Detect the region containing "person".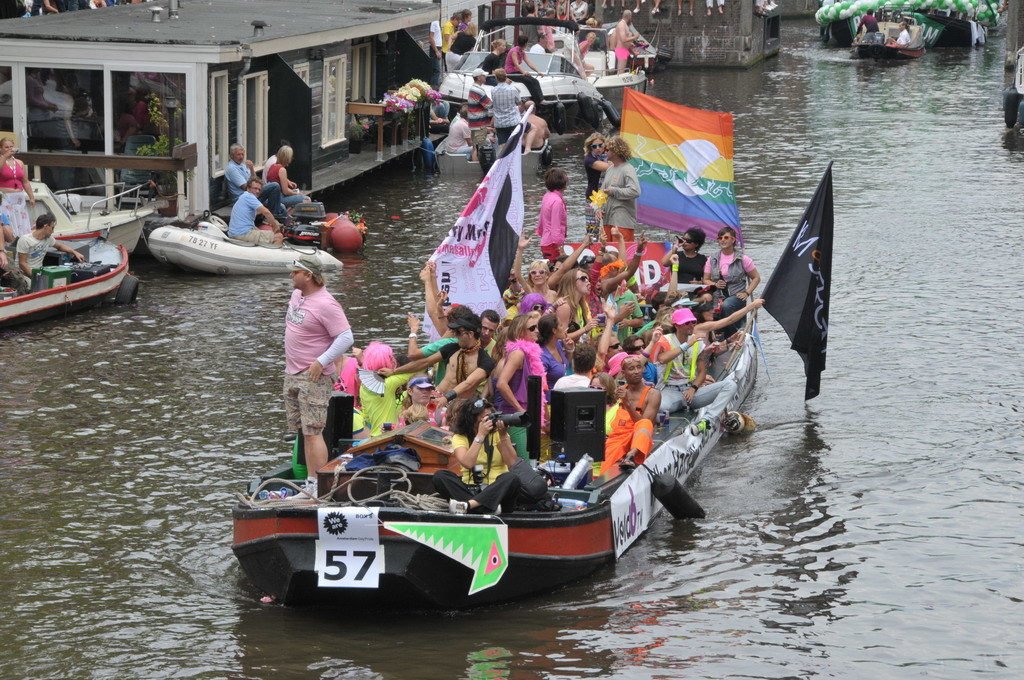
x1=0 y1=204 x2=24 y2=297.
